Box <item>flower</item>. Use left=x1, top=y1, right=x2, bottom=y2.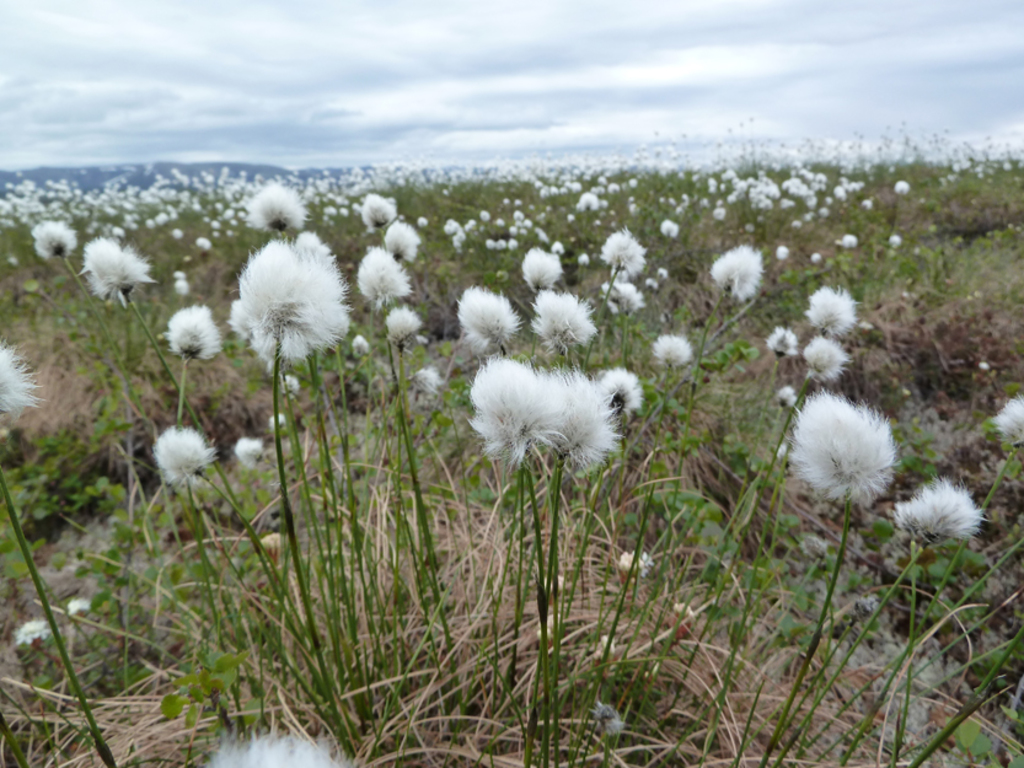
left=227, top=242, right=348, bottom=359.
